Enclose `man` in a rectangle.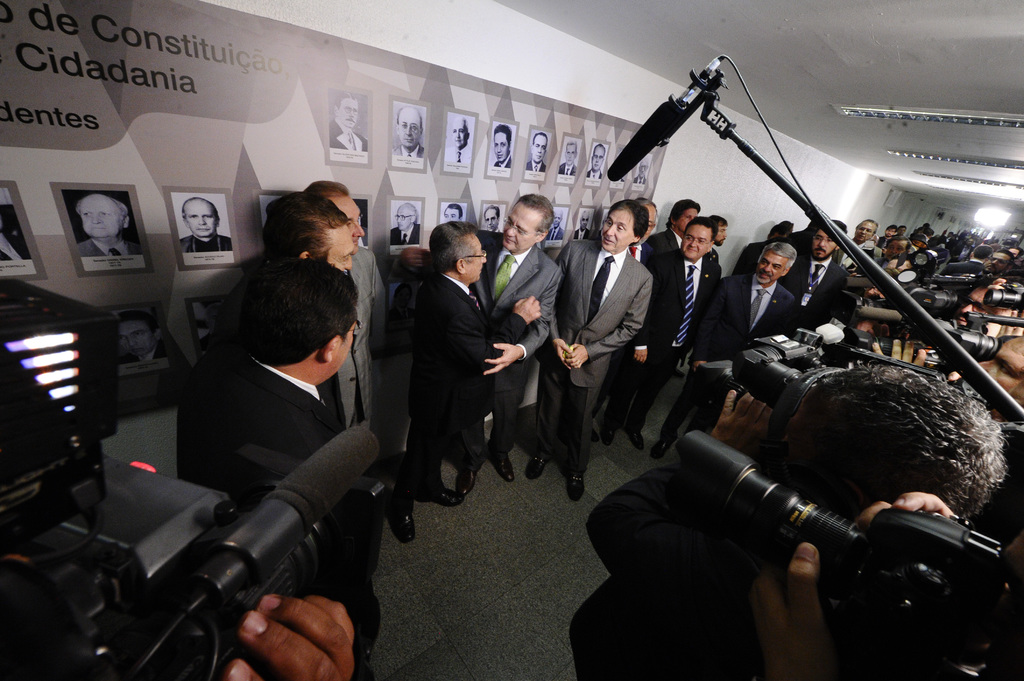
80:195:141:259.
